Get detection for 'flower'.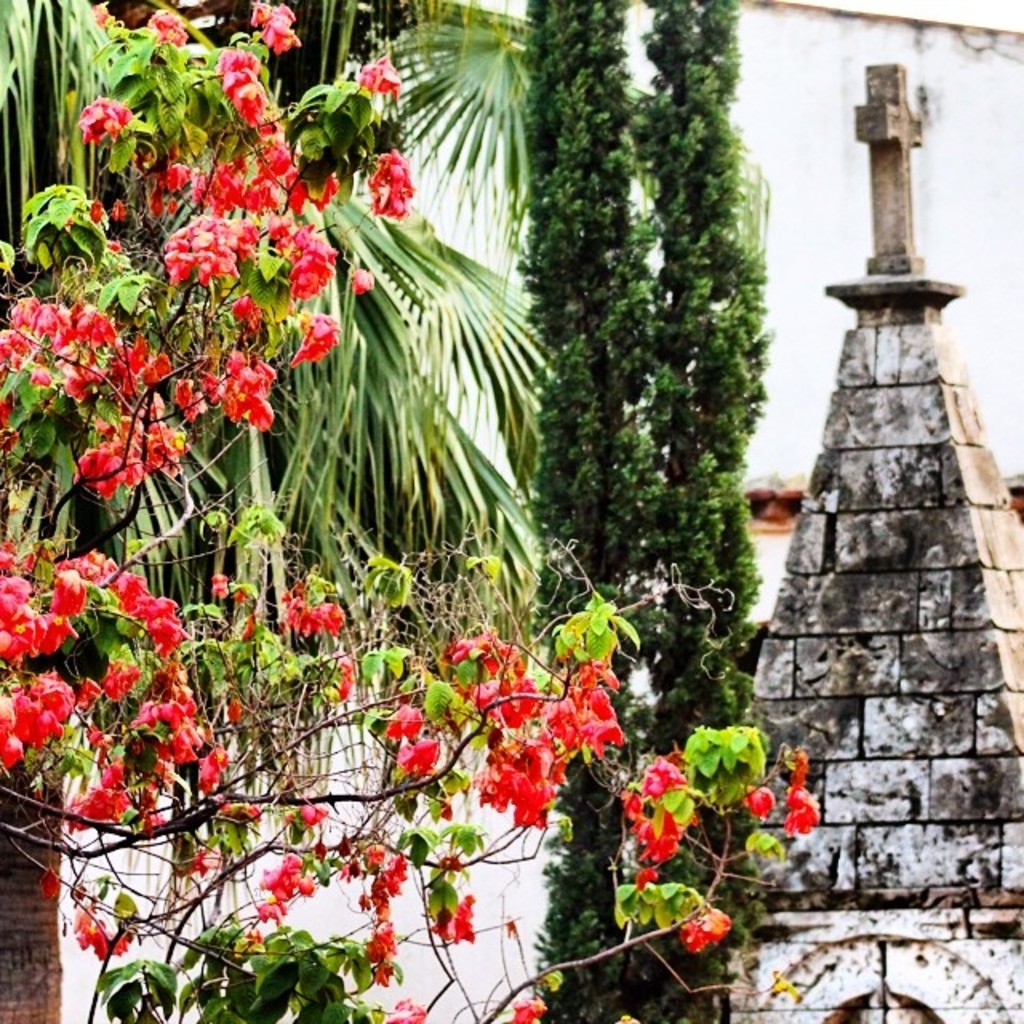
Detection: select_region(386, 843, 406, 888).
